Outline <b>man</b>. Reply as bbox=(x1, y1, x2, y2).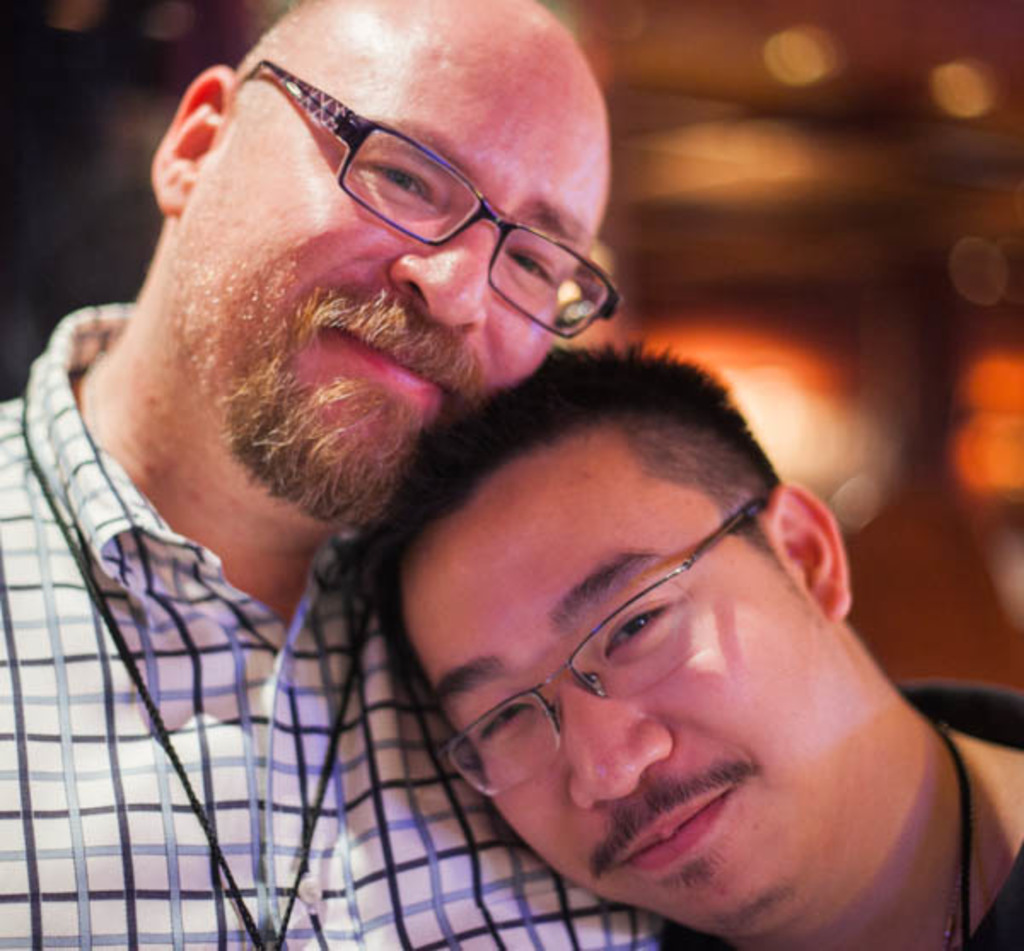
bbox=(0, 0, 696, 949).
